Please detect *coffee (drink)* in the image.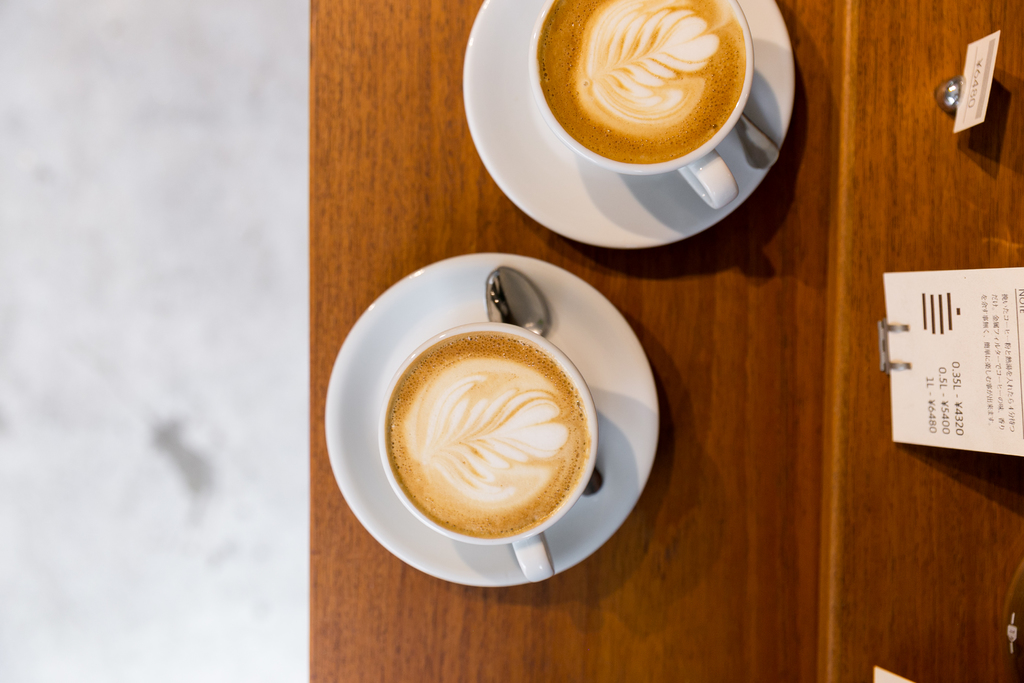
369,318,604,573.
